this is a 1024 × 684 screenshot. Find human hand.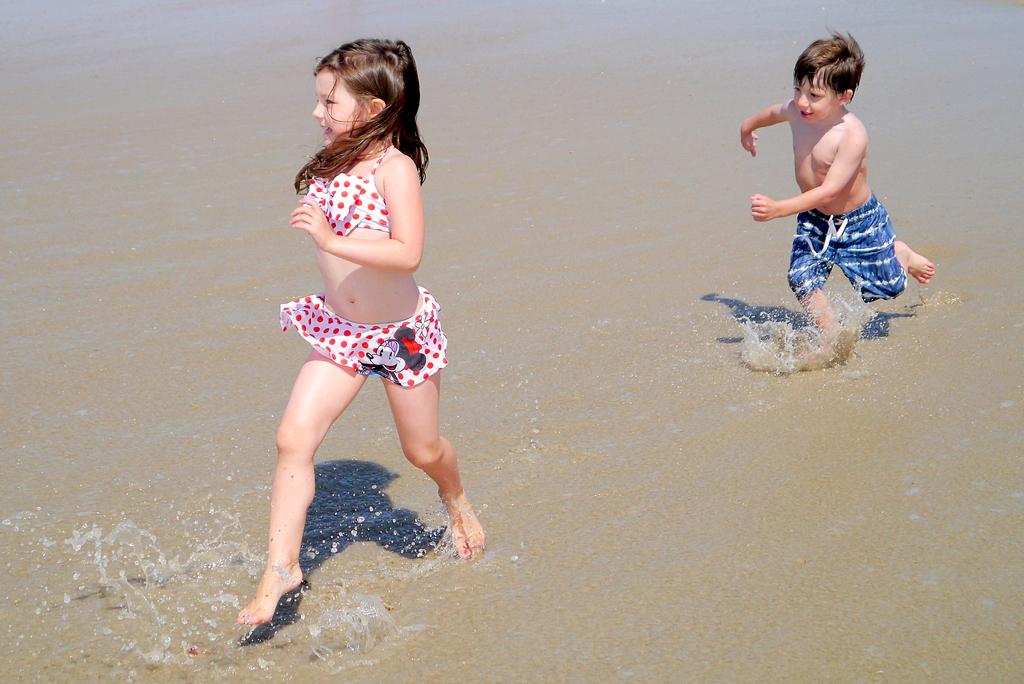
Bounding box: (left=735, top=120, right=759, bottom=158).
